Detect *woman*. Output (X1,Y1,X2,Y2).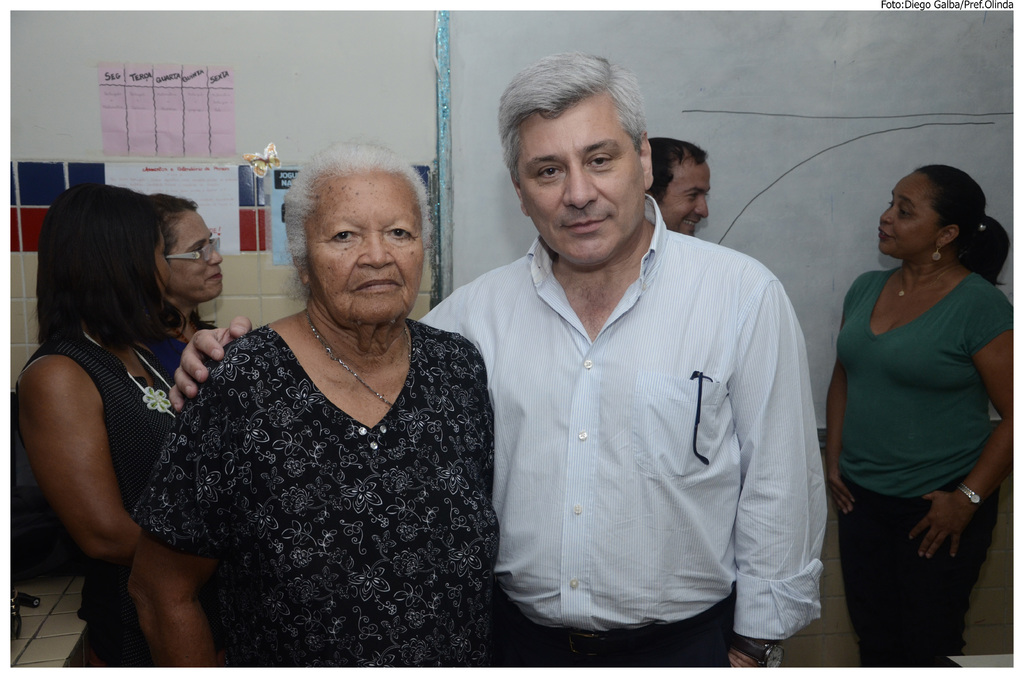
(10,180,212,670).
